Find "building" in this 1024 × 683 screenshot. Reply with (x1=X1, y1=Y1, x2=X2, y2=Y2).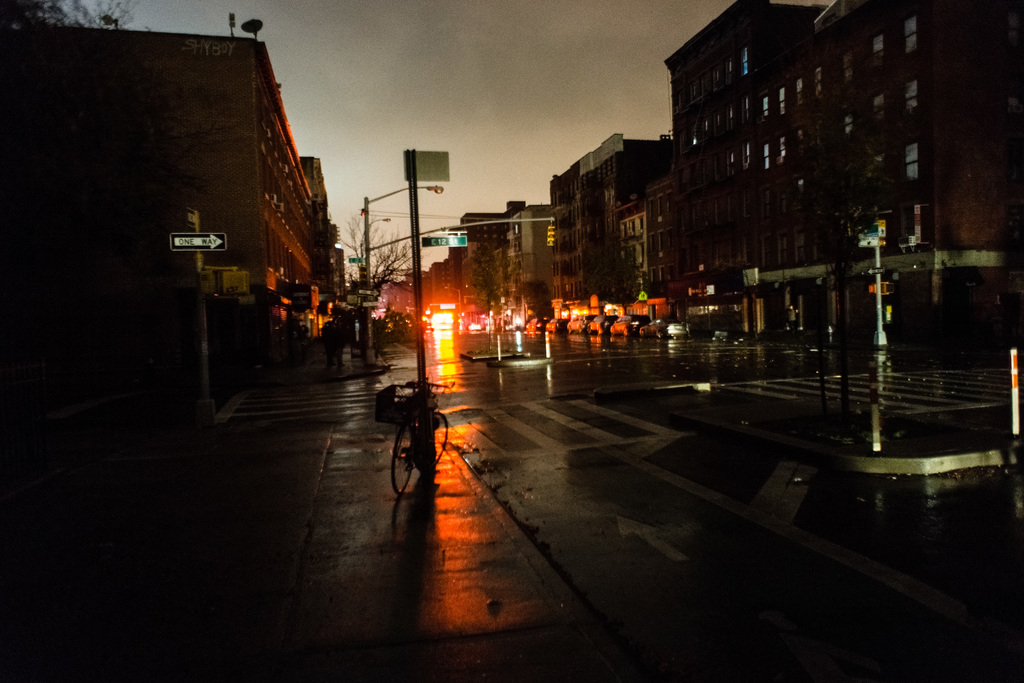
(x1=660, y1=0, x2=1023, y2=362).
